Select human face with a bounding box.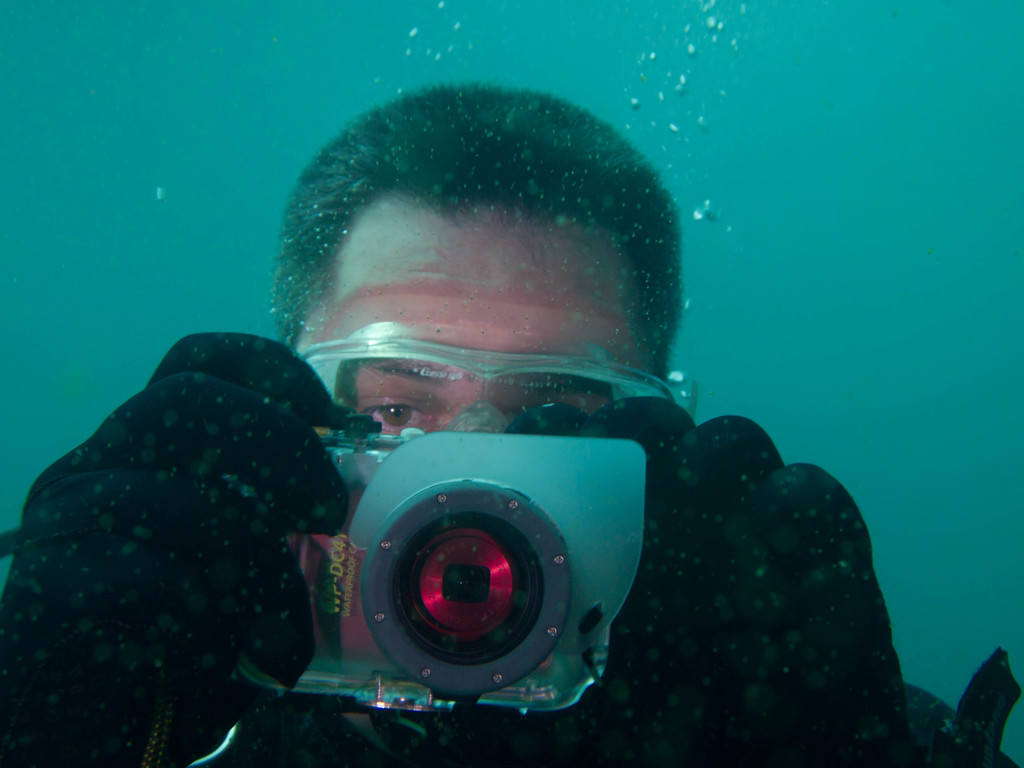
bbox=(308, 191, 646, 426).
